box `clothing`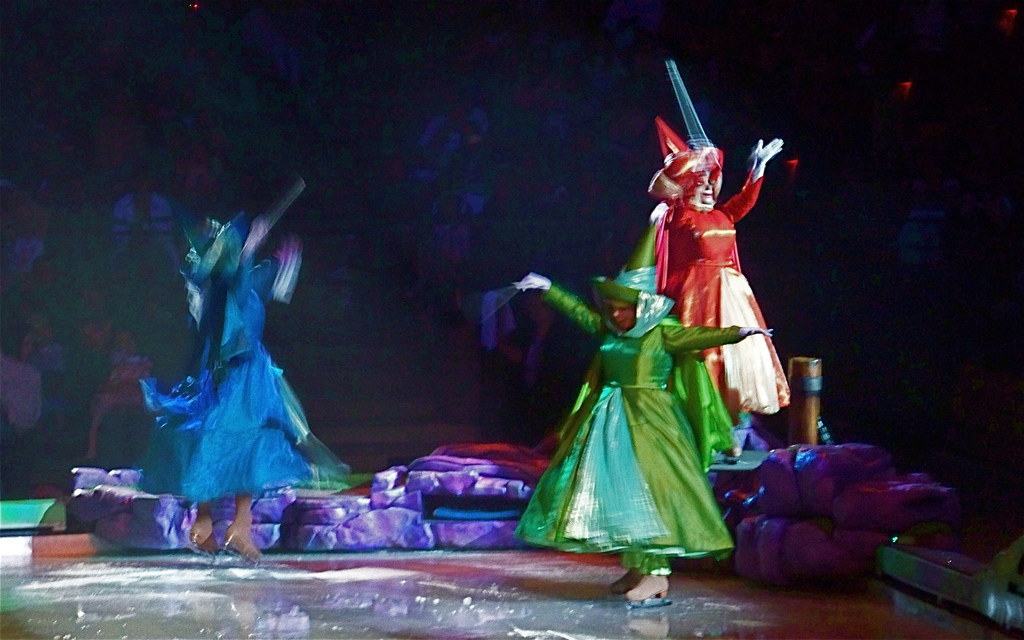
<box>655,167,792,415</box>
